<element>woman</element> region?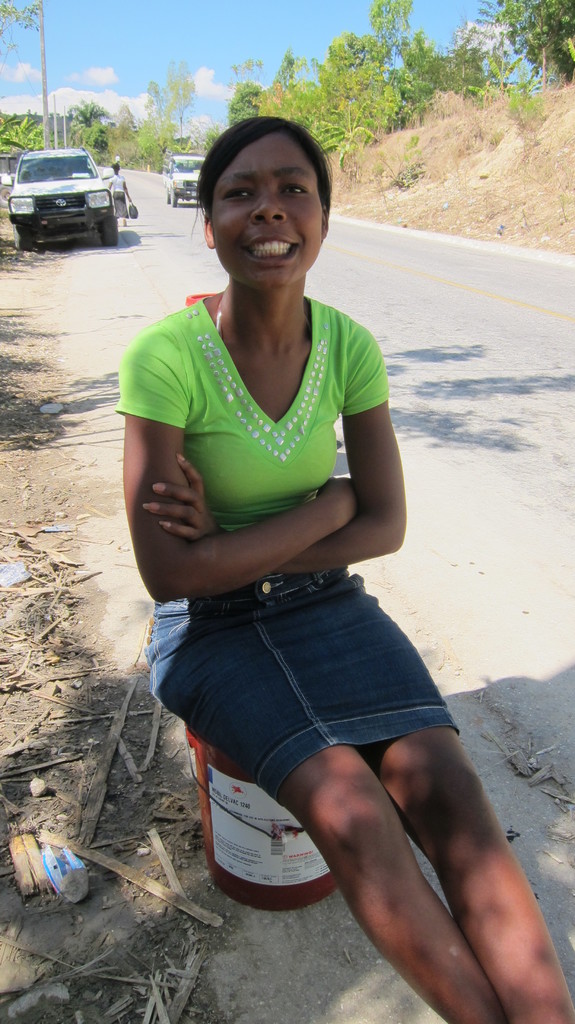
(left=102, top=98, right=450, bottom=906)
